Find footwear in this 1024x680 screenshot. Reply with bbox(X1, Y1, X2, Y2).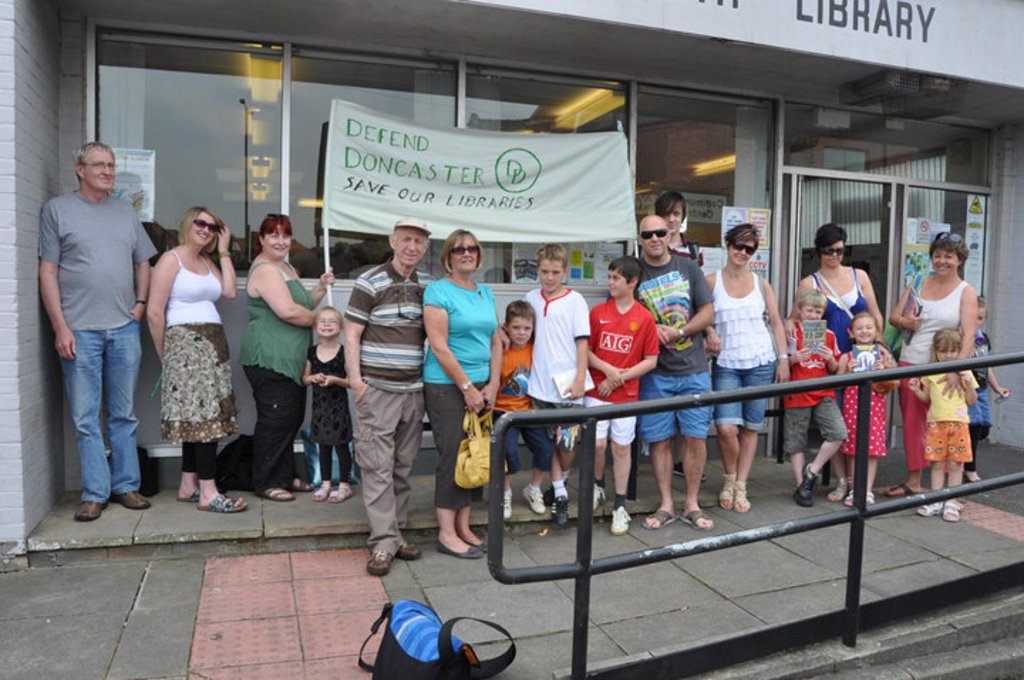
bbox(791, 467, 822, 499).
